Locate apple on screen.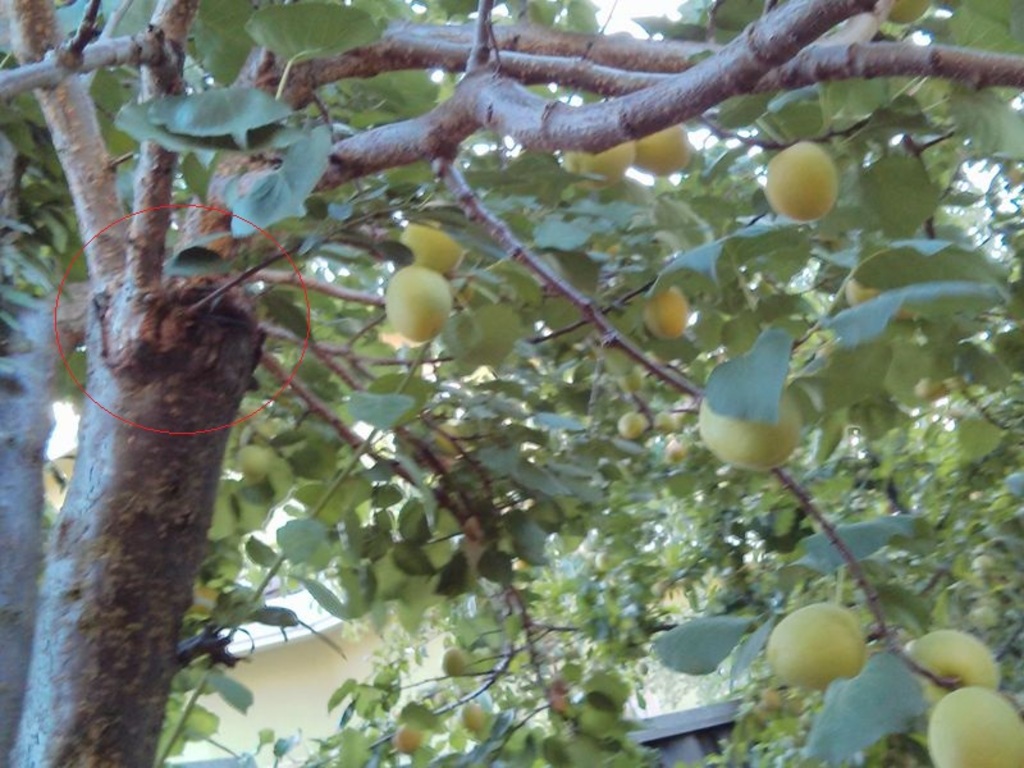
On screen at <box>918,381,945,404</box>.
